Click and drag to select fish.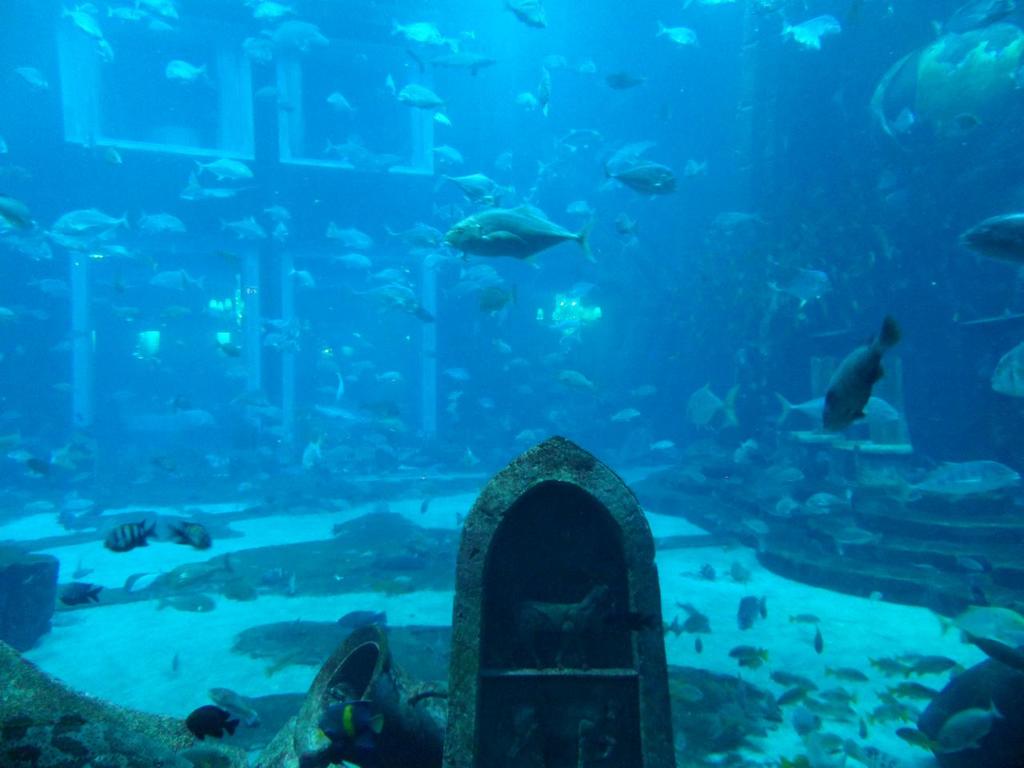
Selection: bbox=[814, 311, 924, 466].
